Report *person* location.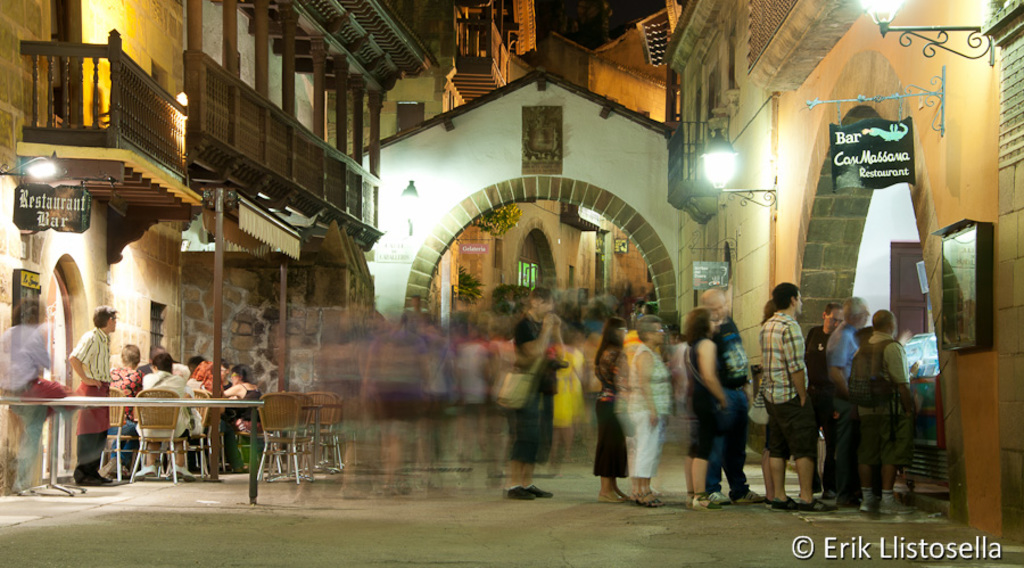
Report: x1=495, y1=280, x2=567, y2=499.
